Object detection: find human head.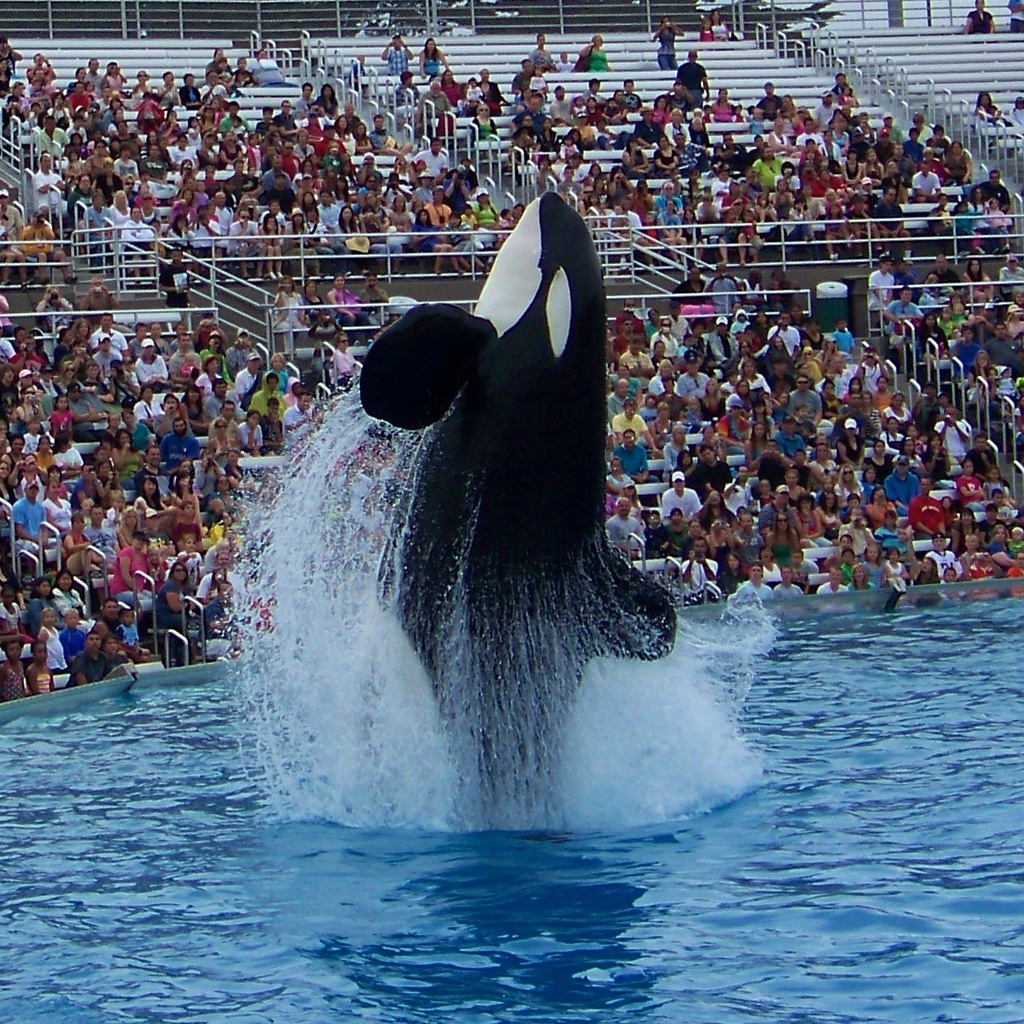
locate(88, 633, 98, 650).
